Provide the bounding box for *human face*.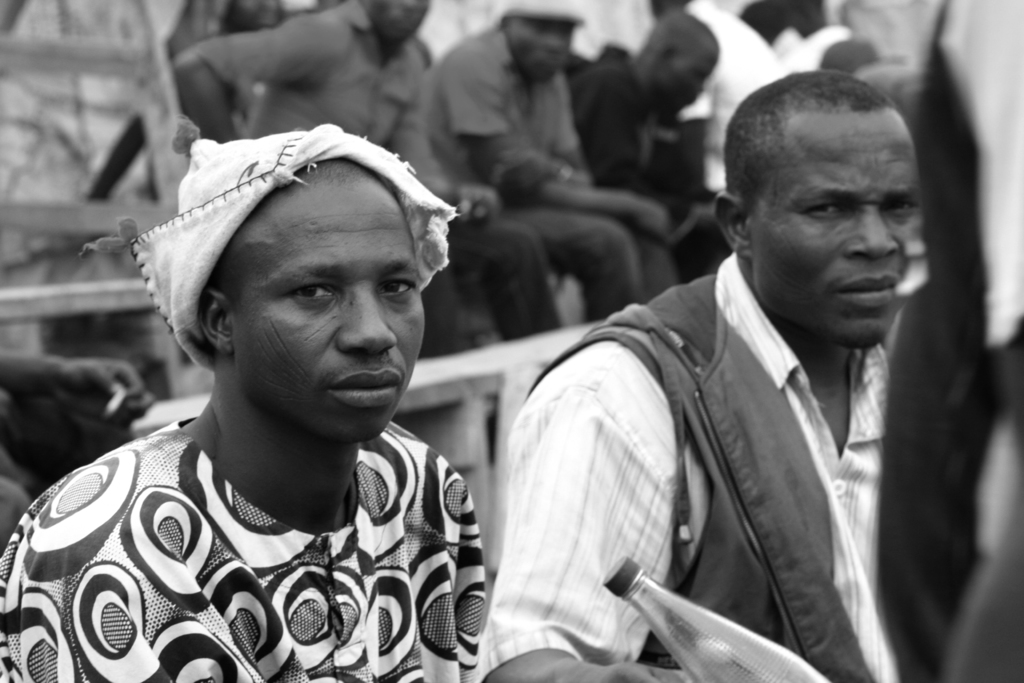
l=754, t=122, r=922, b=349.
